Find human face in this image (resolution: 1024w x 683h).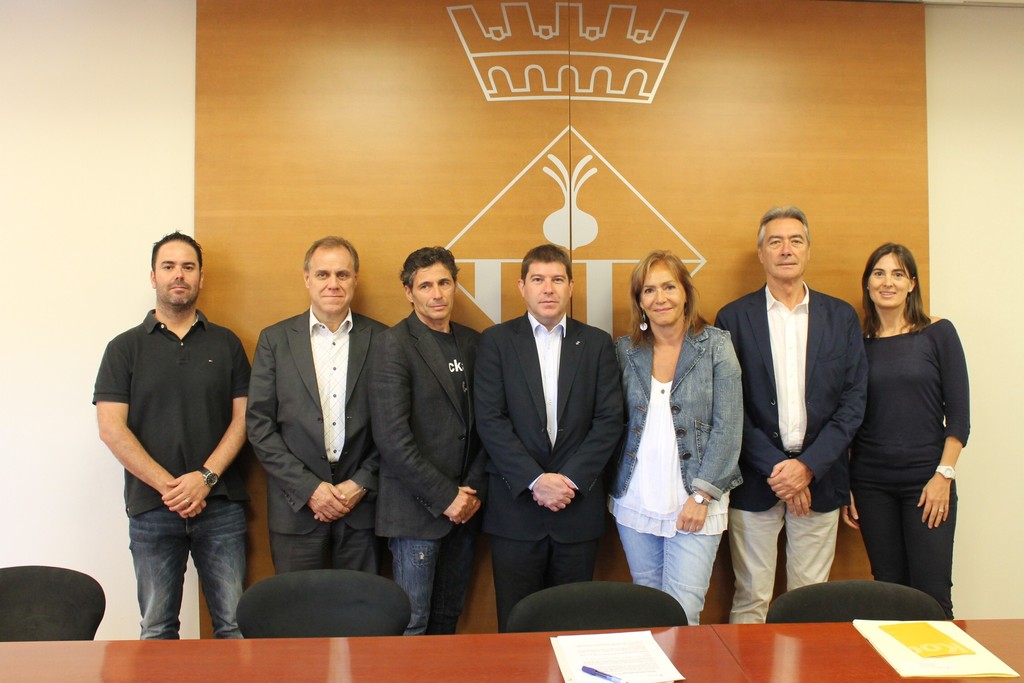
left=639, top=264, right=684, bottom=331.
